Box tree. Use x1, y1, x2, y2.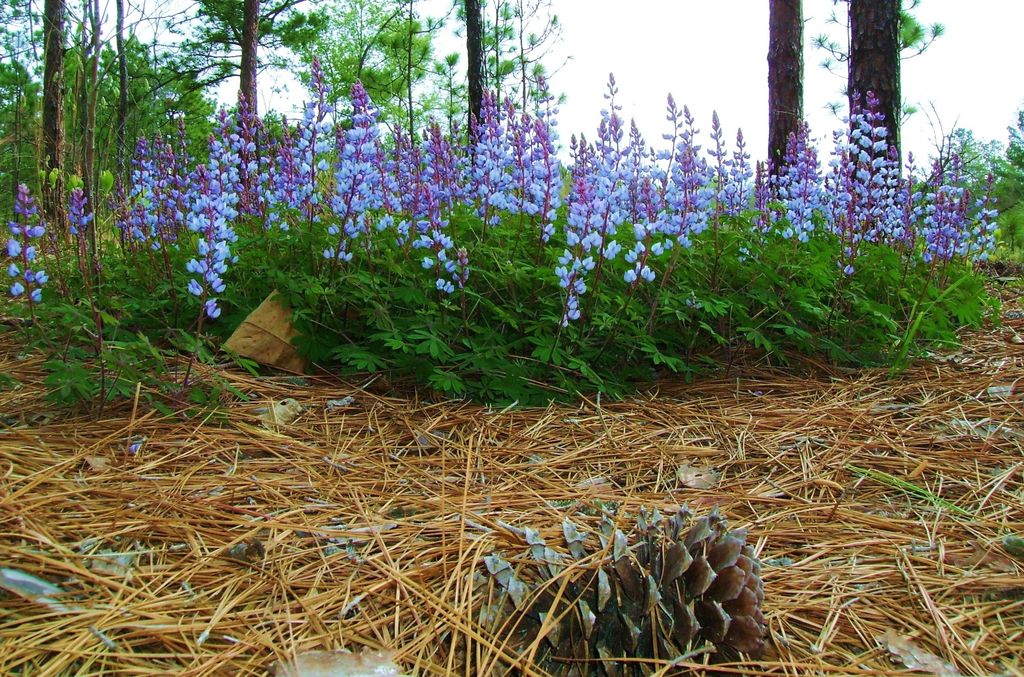
177, 0, 325, 248.
